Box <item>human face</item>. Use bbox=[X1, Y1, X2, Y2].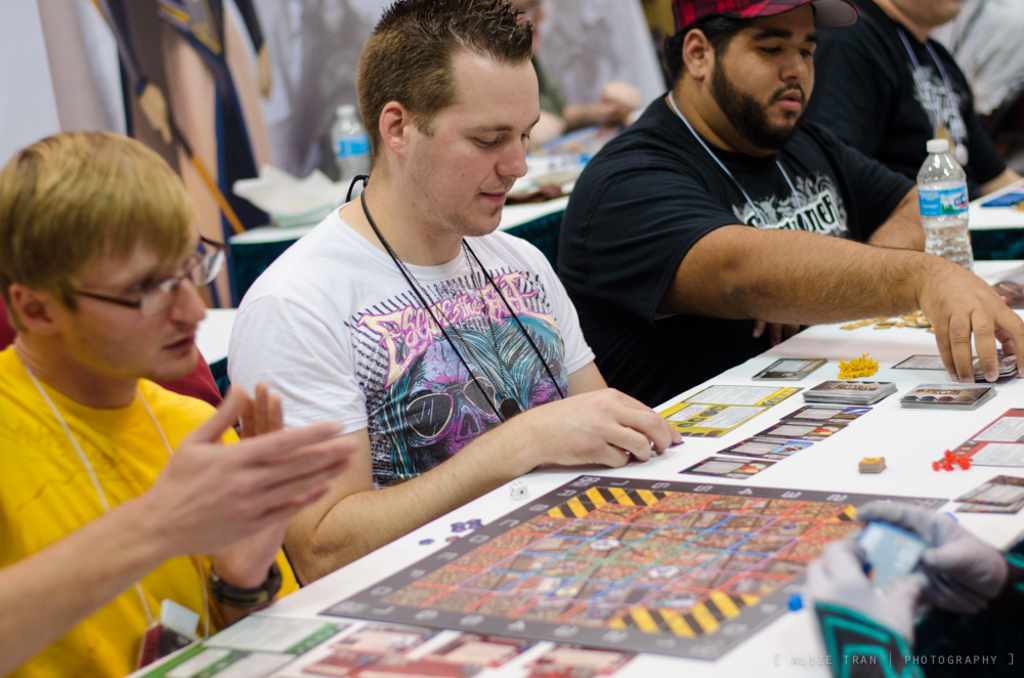
bbox=[894, 0, 966, 31].
